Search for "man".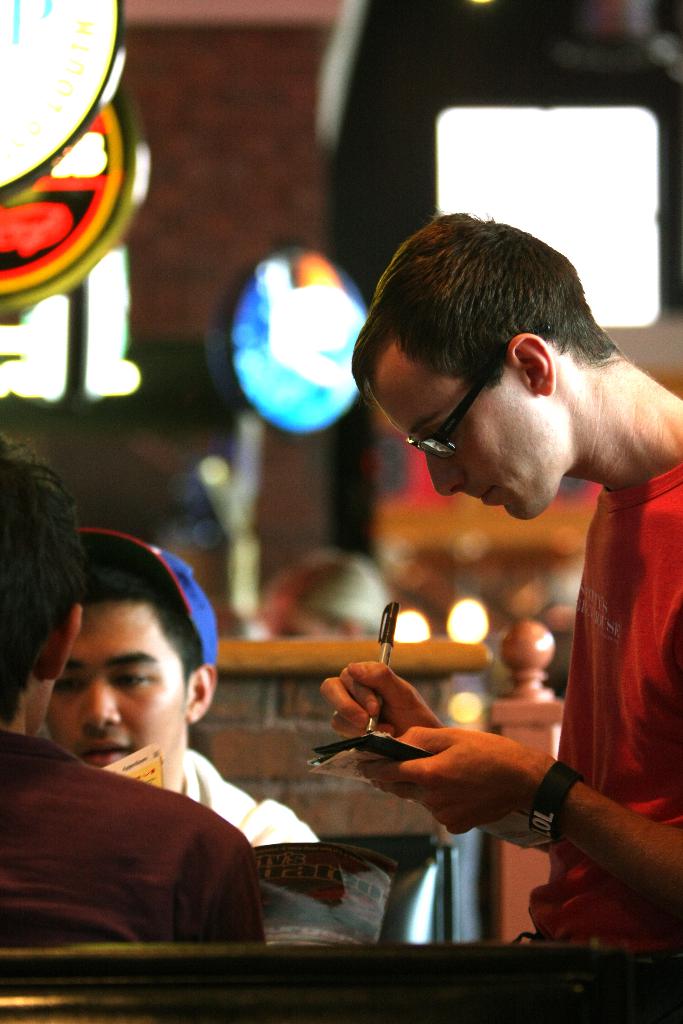
Found at 320, 214, 682, 949.
